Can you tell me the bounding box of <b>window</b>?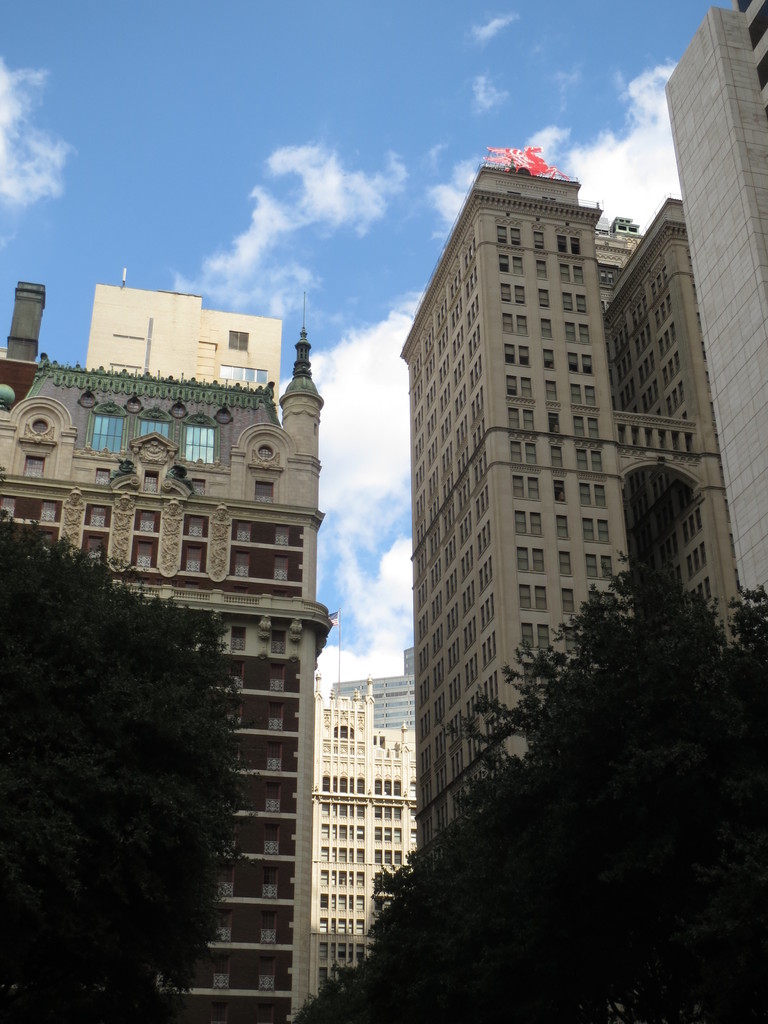
l=174, t=577, r=177, b=588.
